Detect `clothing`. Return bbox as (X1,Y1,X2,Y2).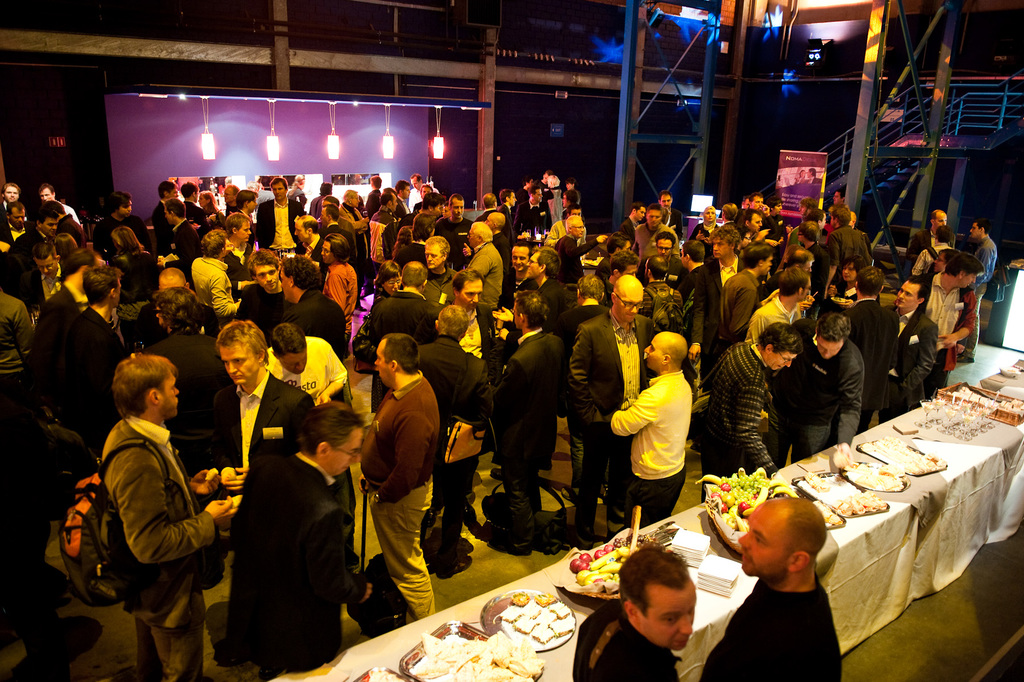
(676,256,723,360).
